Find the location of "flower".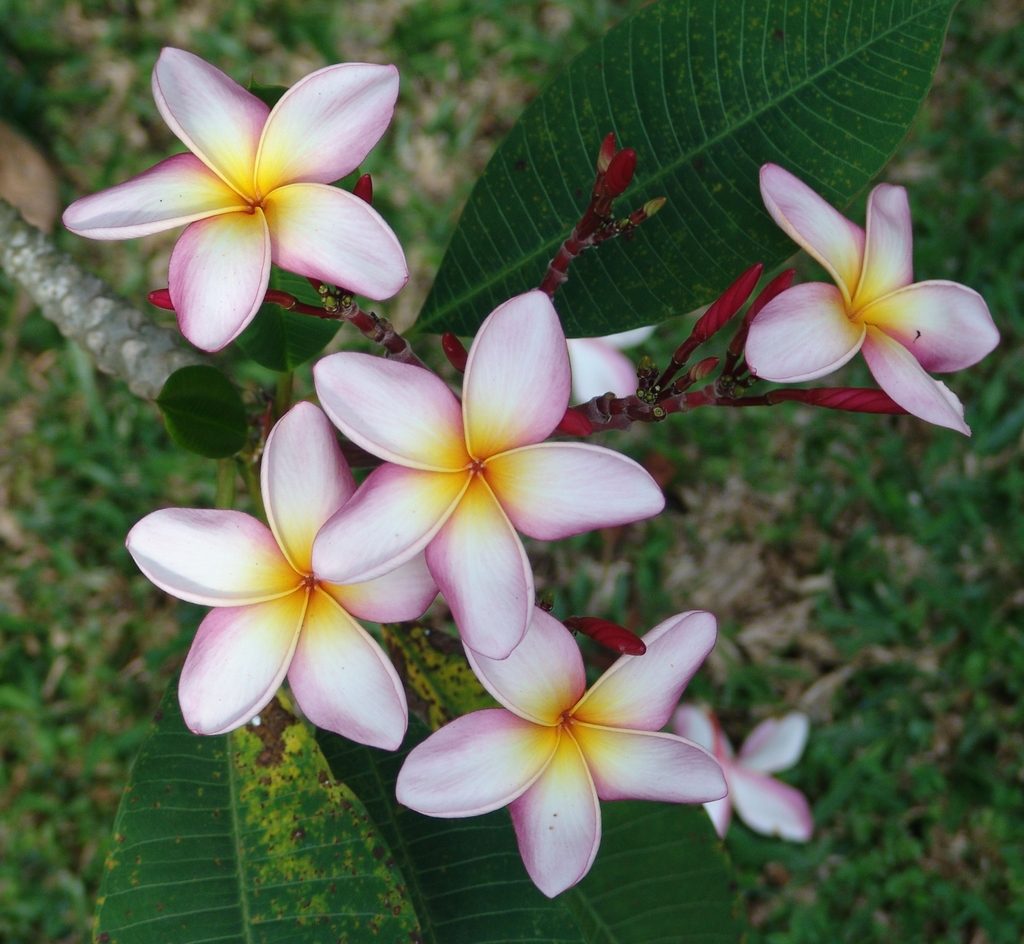
Location: x1=667, y1=695, x2=817, y2=847.
